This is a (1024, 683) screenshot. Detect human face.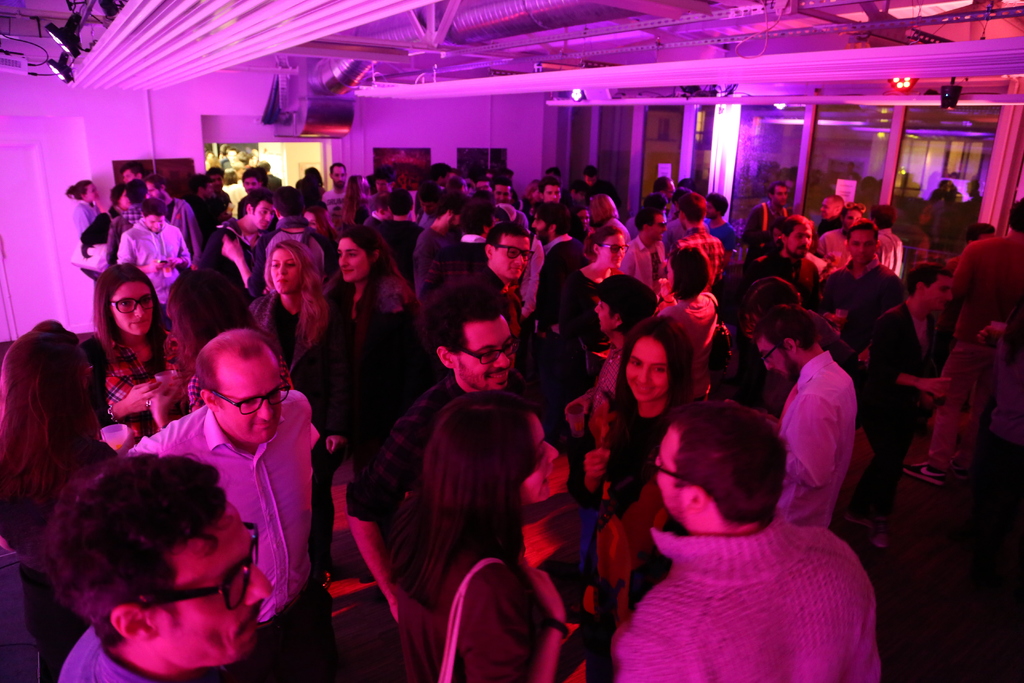
272,250,298,295.
